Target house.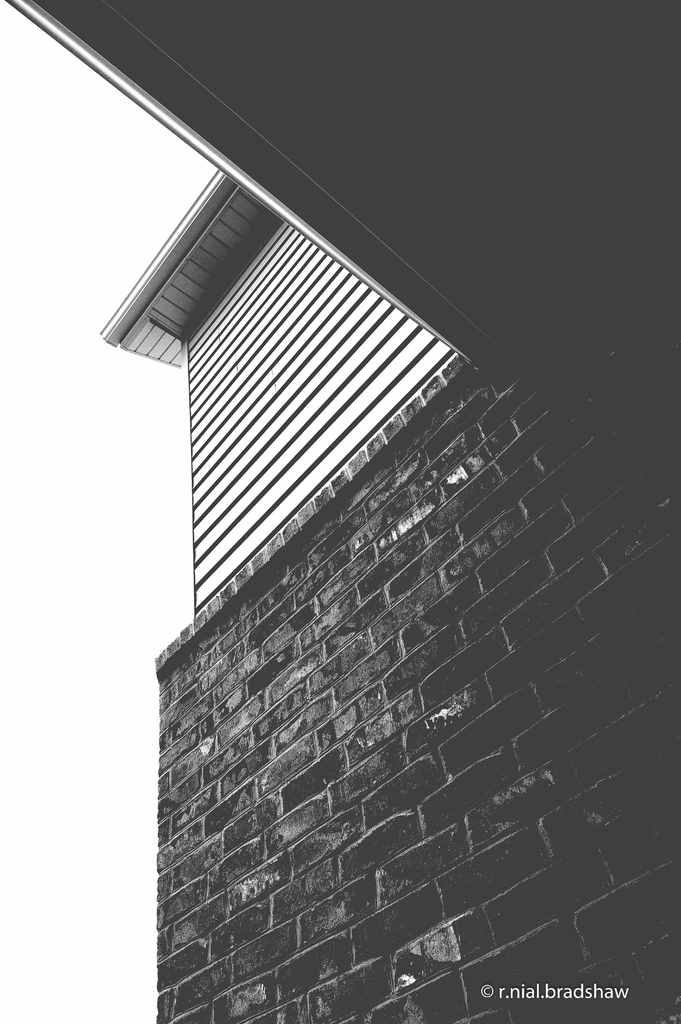
Target region: (0,0,680,1023).
